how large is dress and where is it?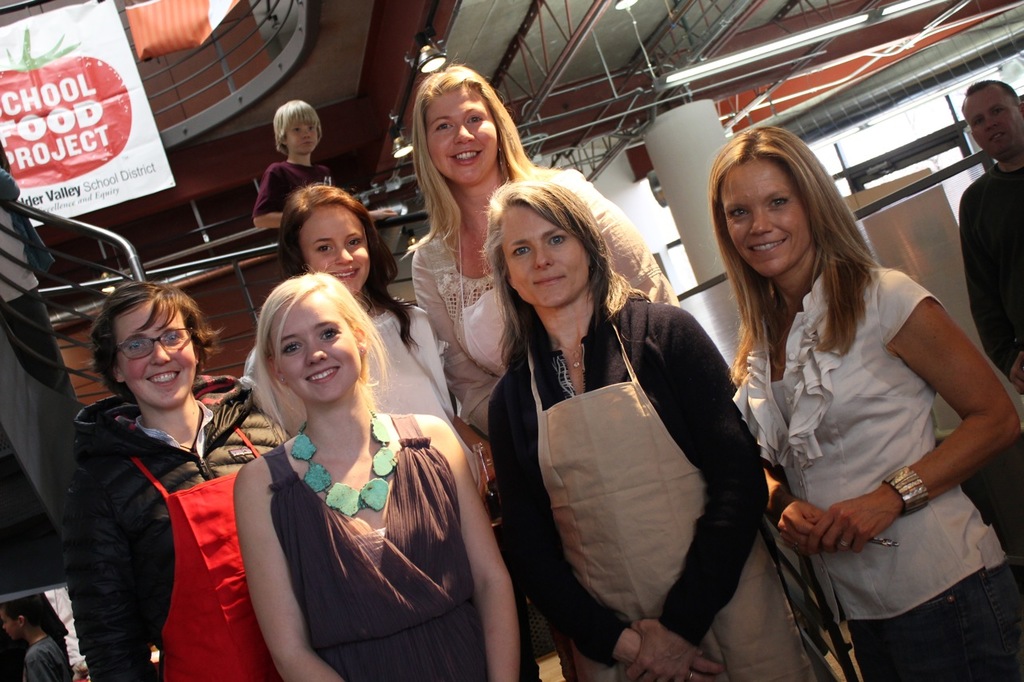
Bounding box: <region>237, 297, 474, 474</region>.
